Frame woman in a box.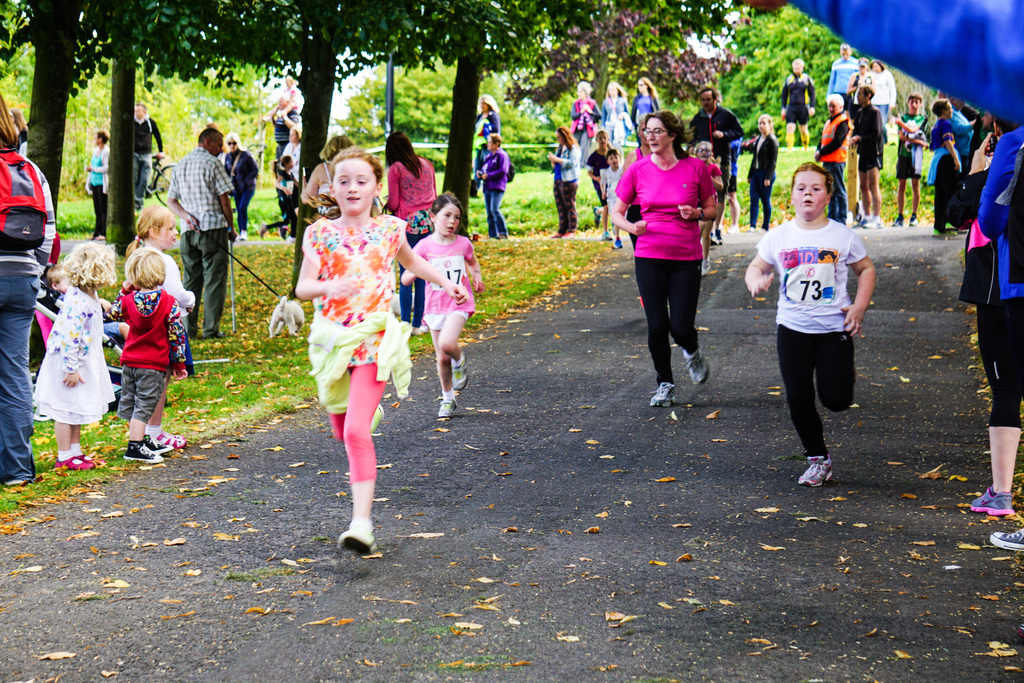
<box>549,120,579,244</box>.
